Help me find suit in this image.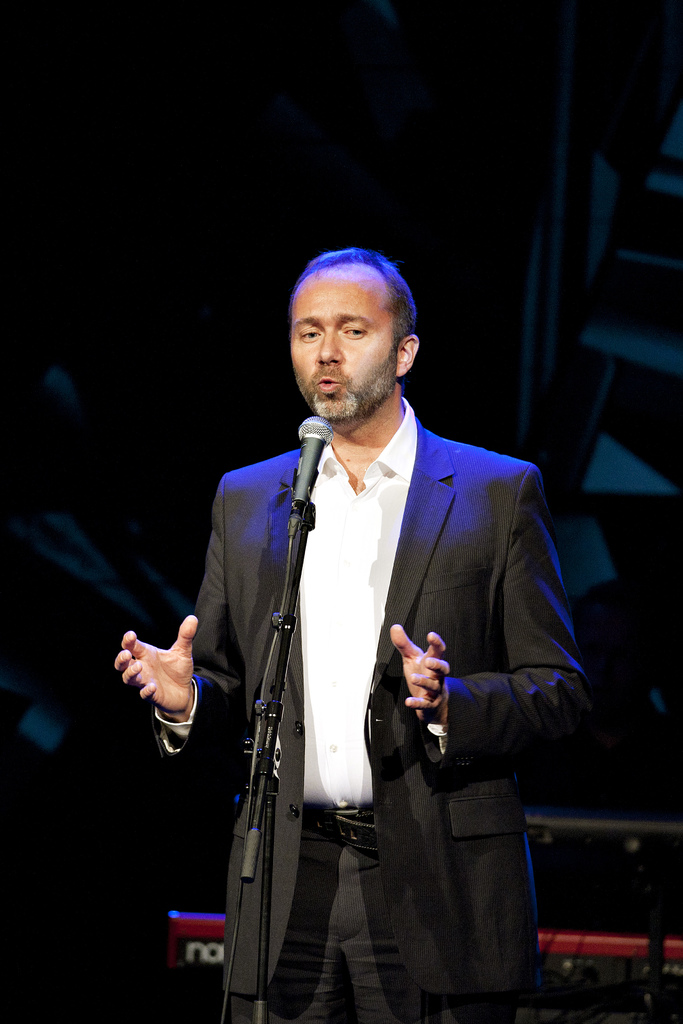
Found it: box=[220, 374, 558, 995].
